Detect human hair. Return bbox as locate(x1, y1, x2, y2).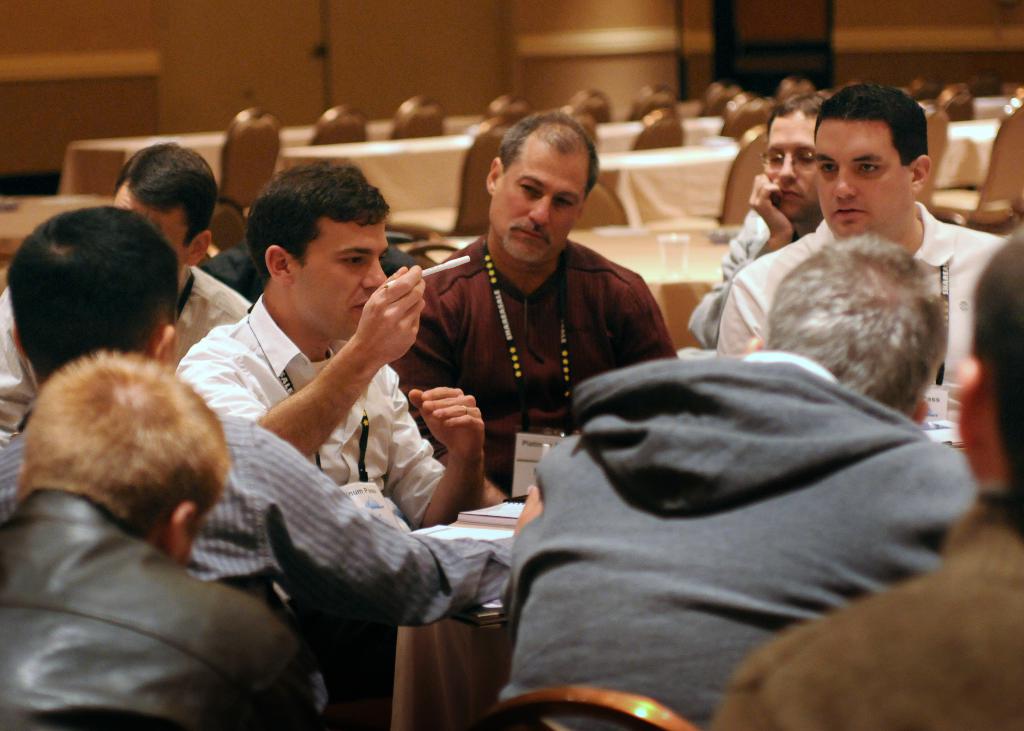
locate(769, 88, 832, 140).
